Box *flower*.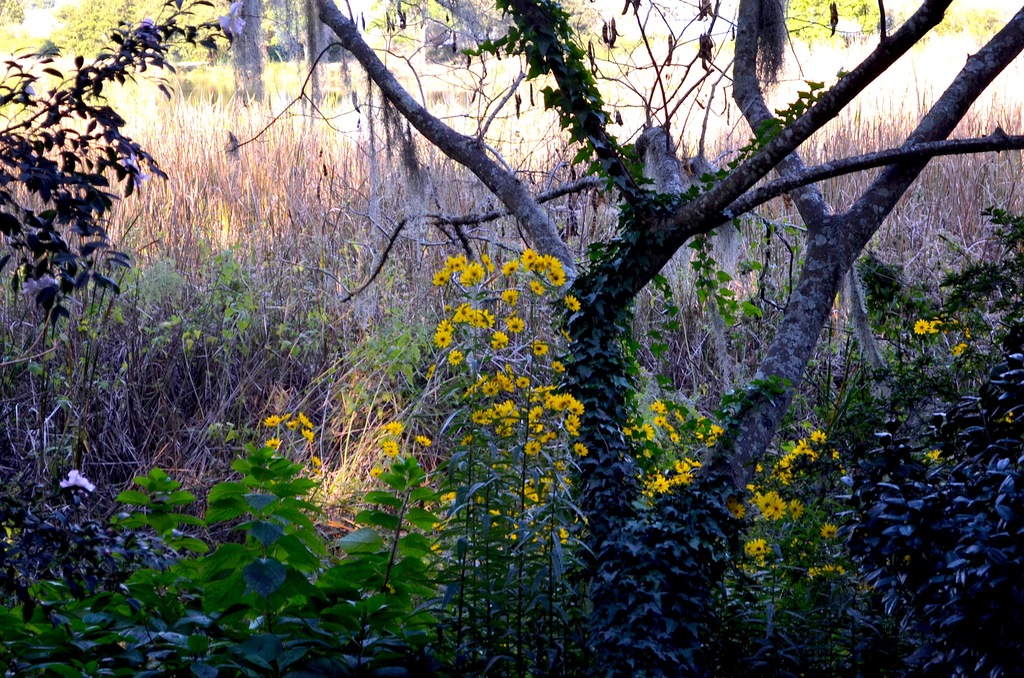
BBox(296, 412, 311, 430).
